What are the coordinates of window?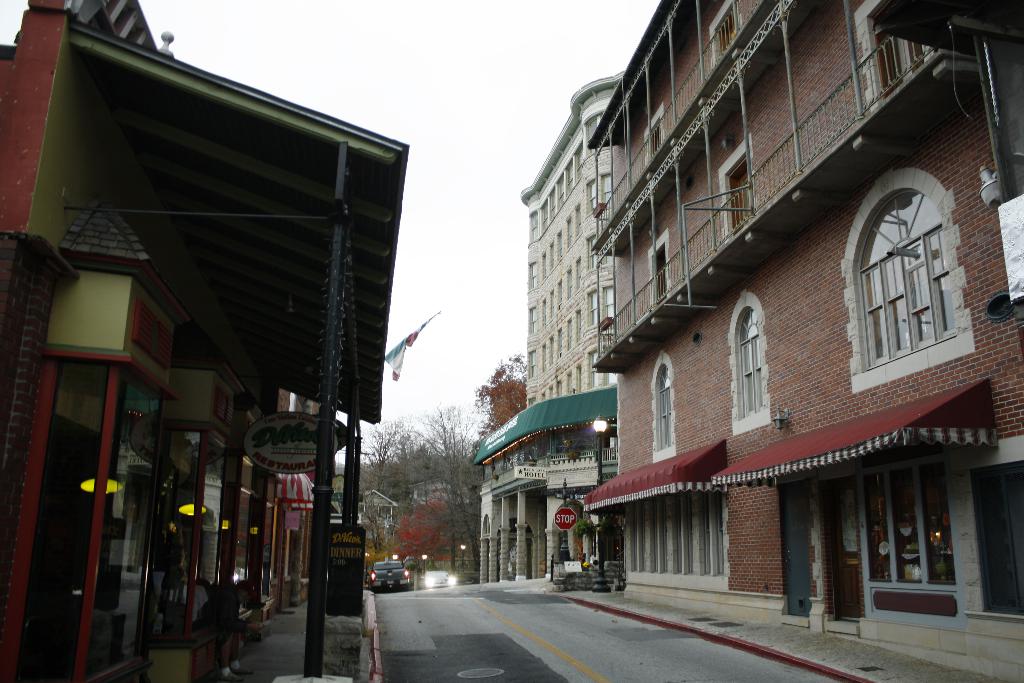
rect(651, 498, 668, 574).
